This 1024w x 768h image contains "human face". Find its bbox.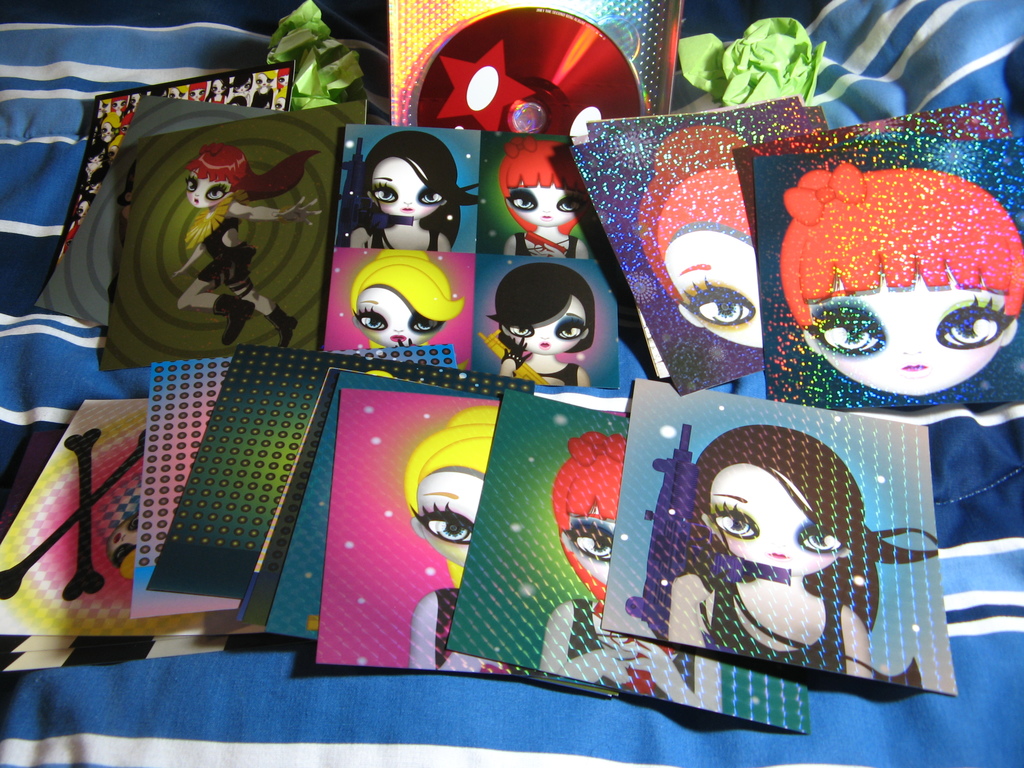
x1=413 y1=469 x2=487 y2=566.
